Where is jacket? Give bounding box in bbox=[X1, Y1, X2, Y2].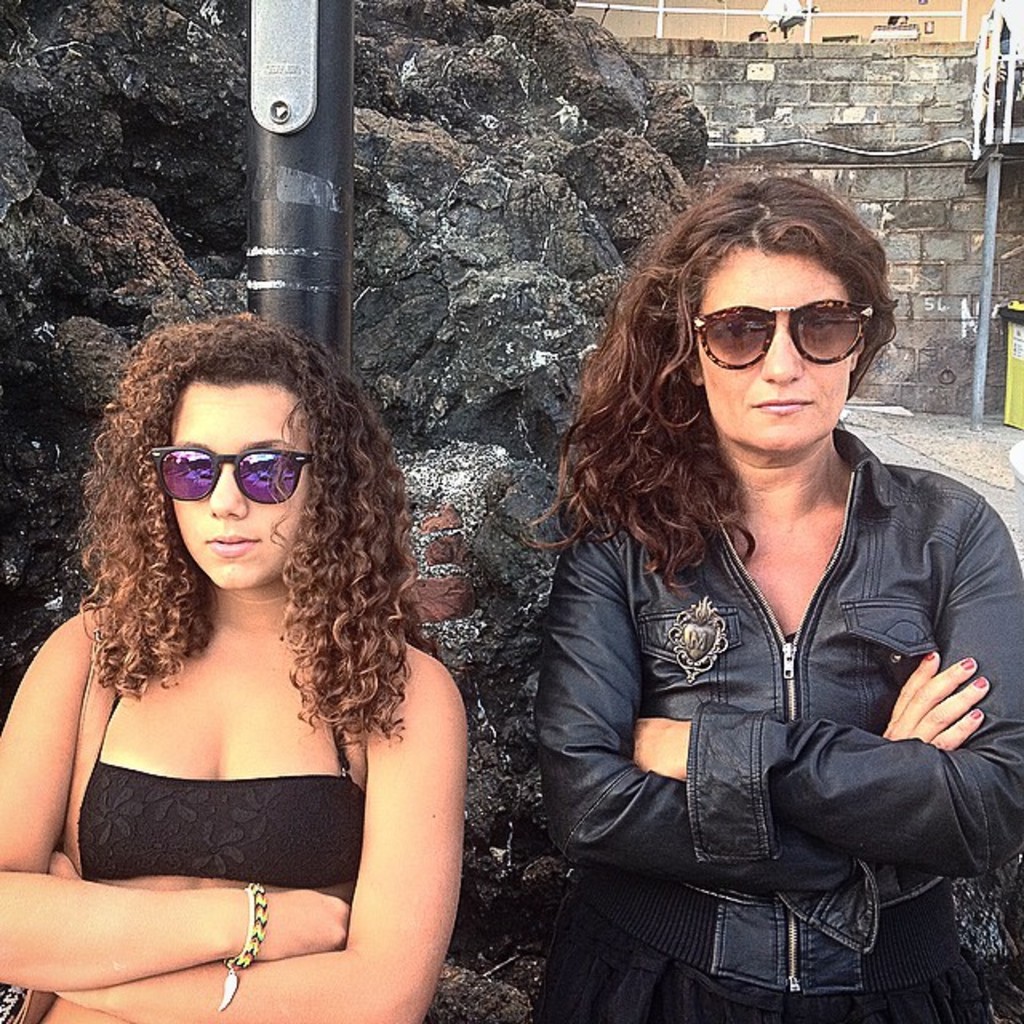
bbox=[512, 357, 1013, 963].
